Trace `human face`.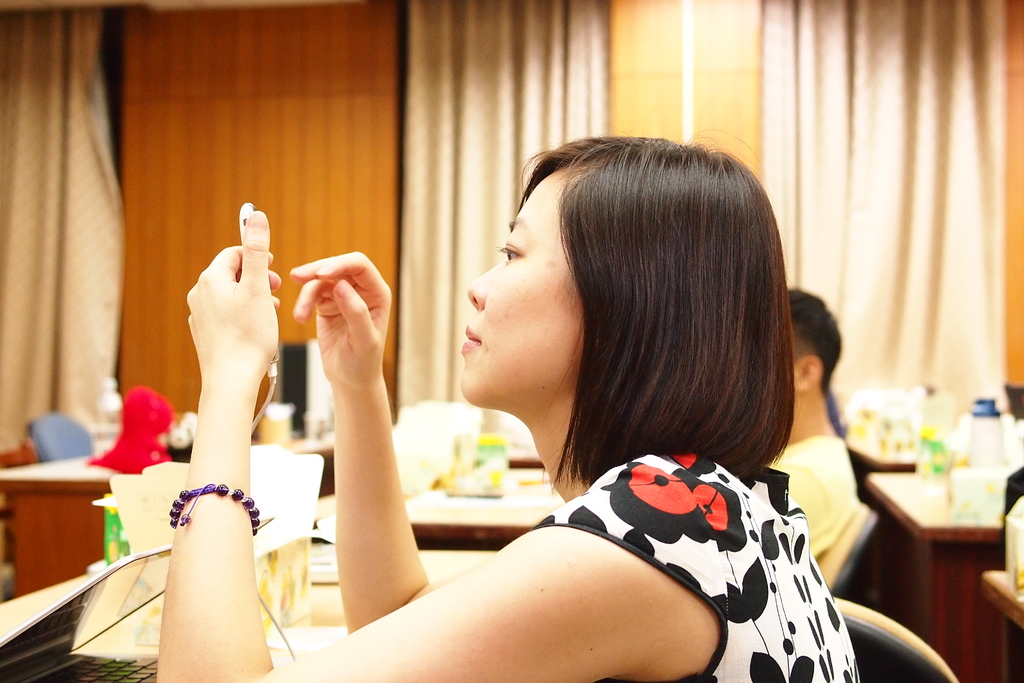
Traced to [463,167,581,399].
